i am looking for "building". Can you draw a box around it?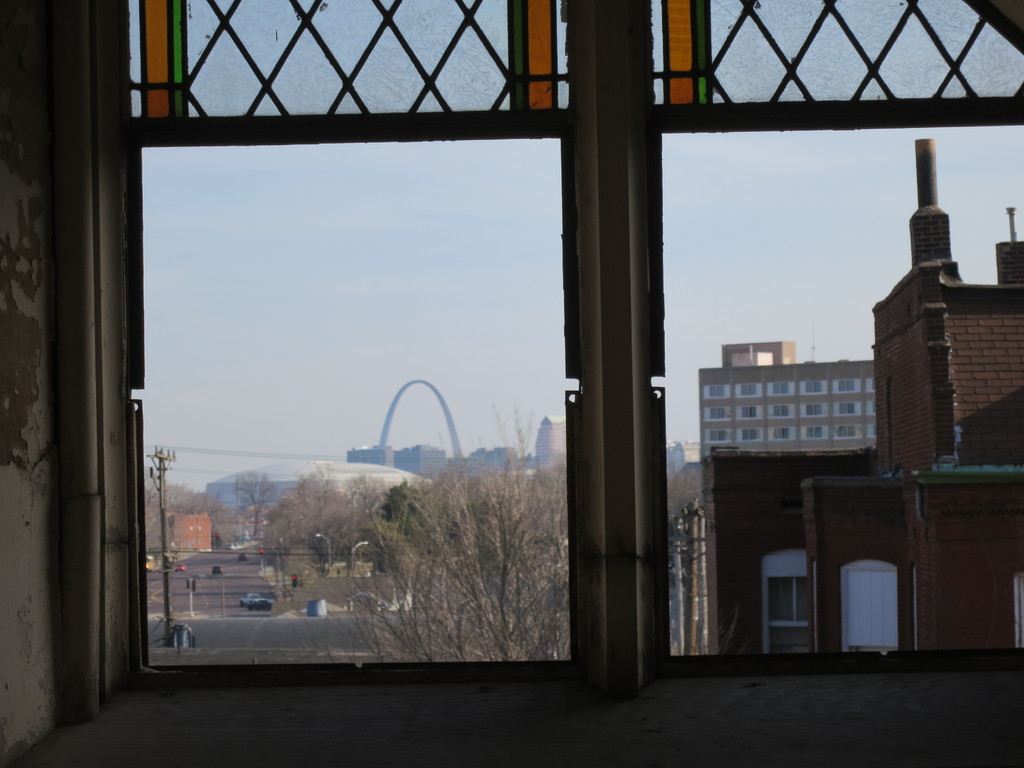
Sure, the bounding box is (left=796, top=140, right=1021, bottom=643).
